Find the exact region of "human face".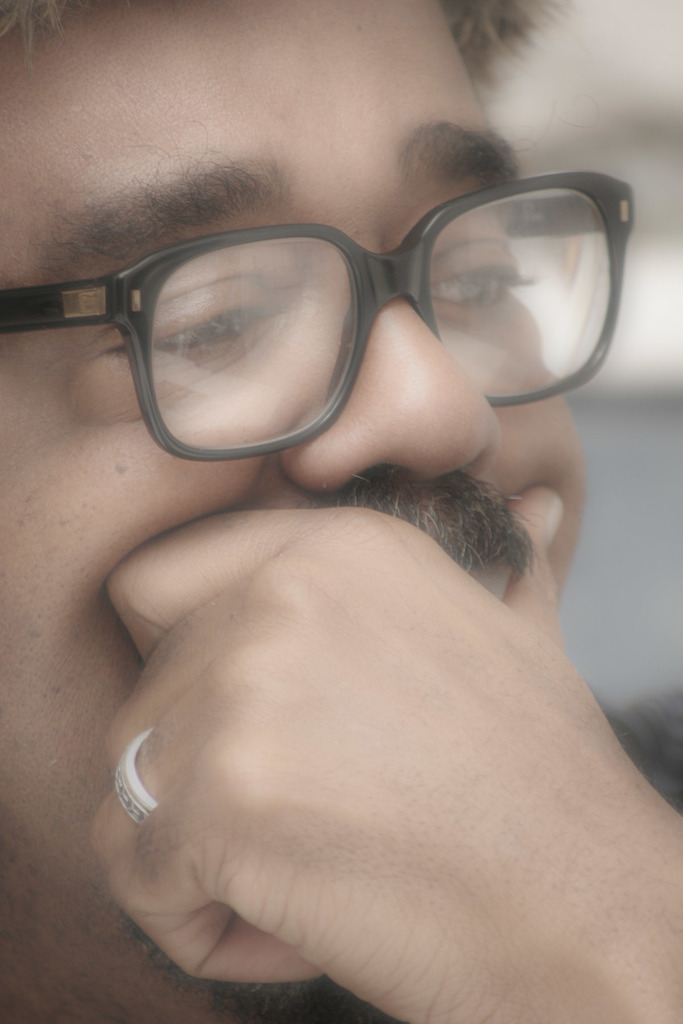
Exact region: bbox=(0, 3, 591, 986).
